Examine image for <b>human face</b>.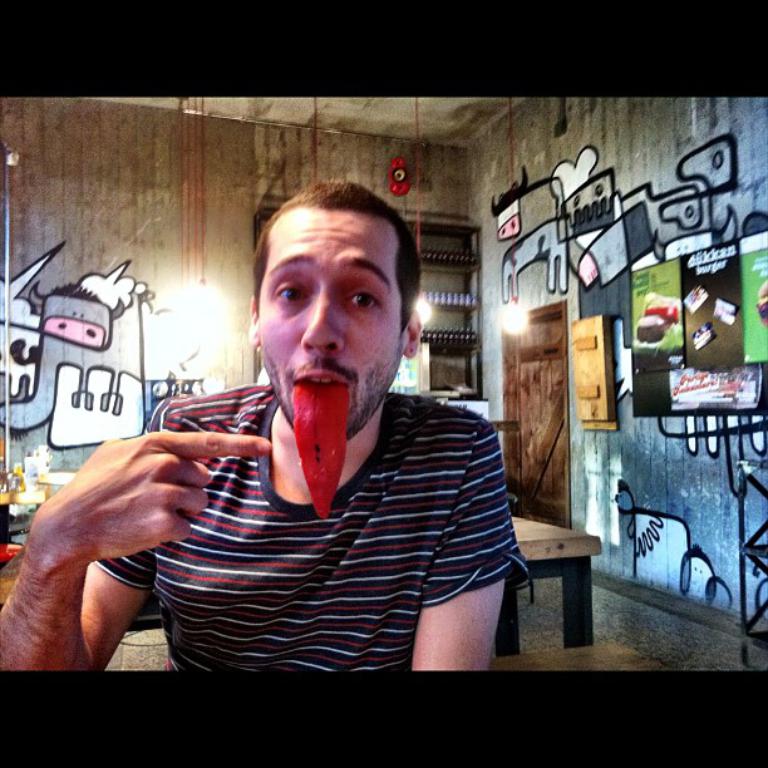
Examination result: [253,212,397,515].
